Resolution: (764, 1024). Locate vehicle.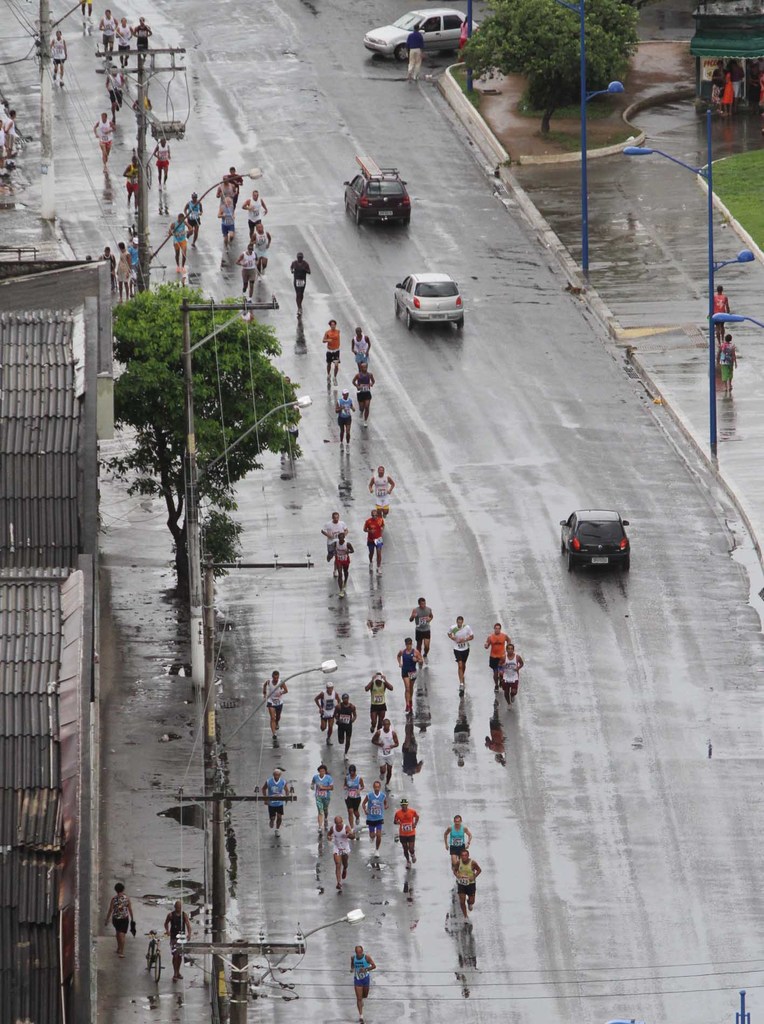
<box>391,269,466,333</box>.
